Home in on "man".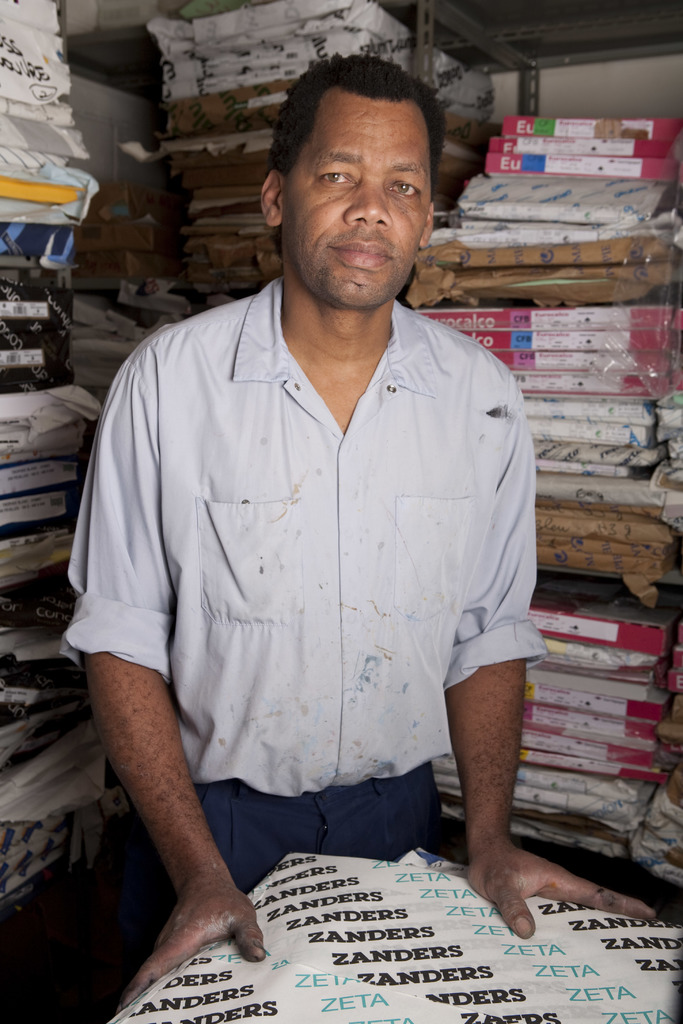
Homed in at [79, 65, 571, 966].
